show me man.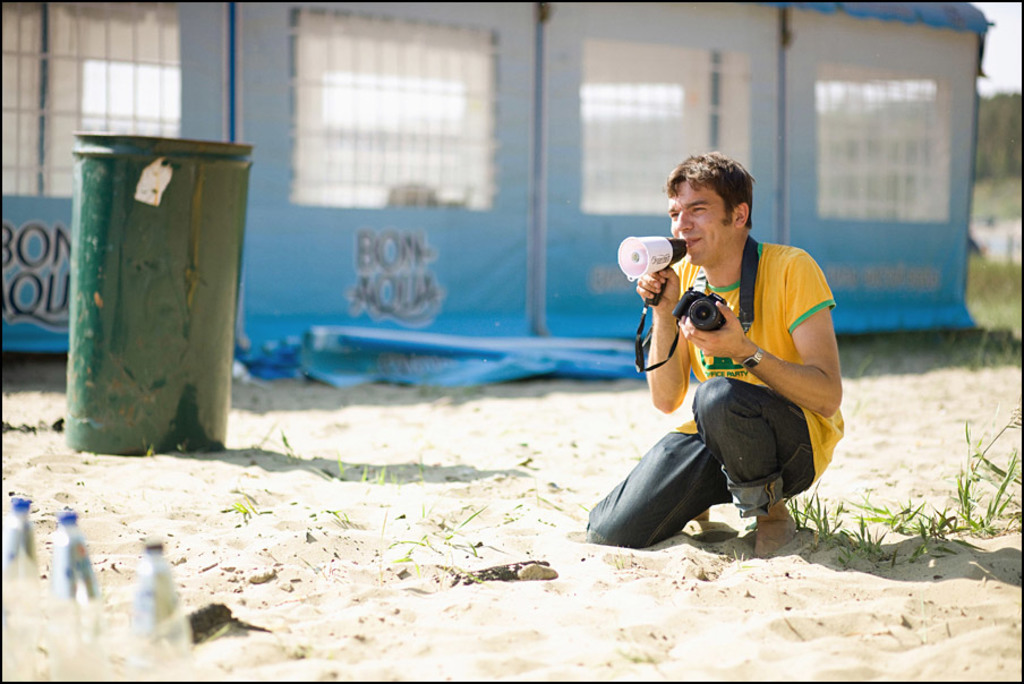
man is here: [601, 183, 837, 559].
